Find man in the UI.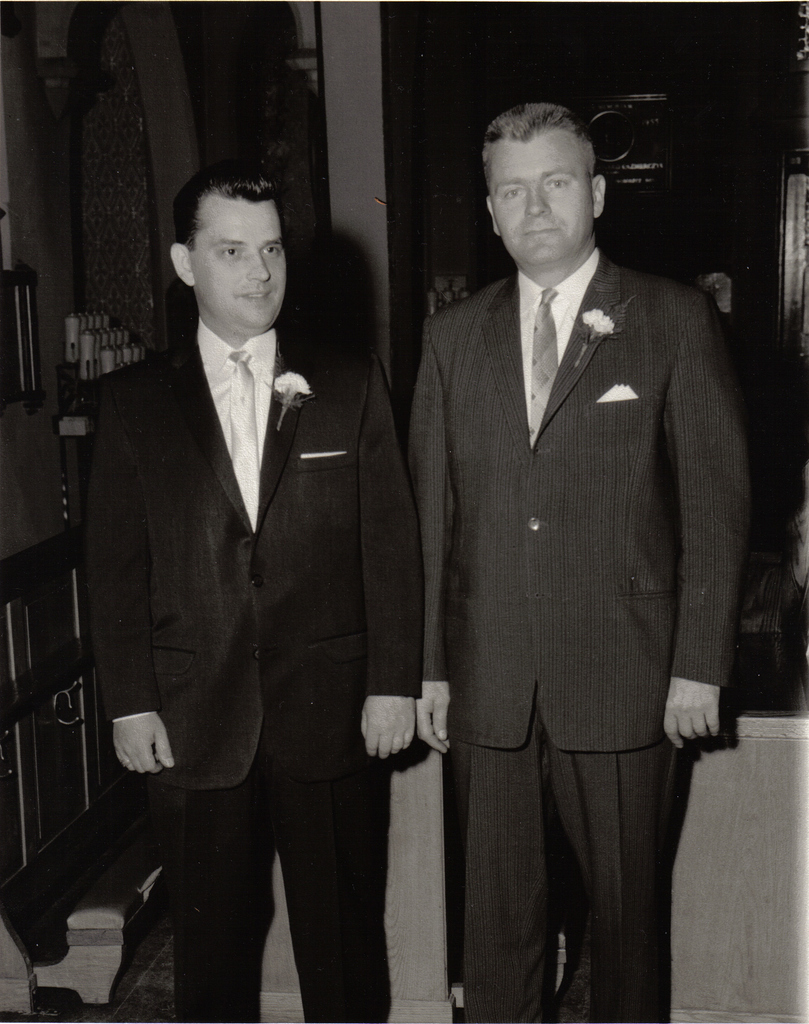
UI element at box(70, 146, 438, 1015).
